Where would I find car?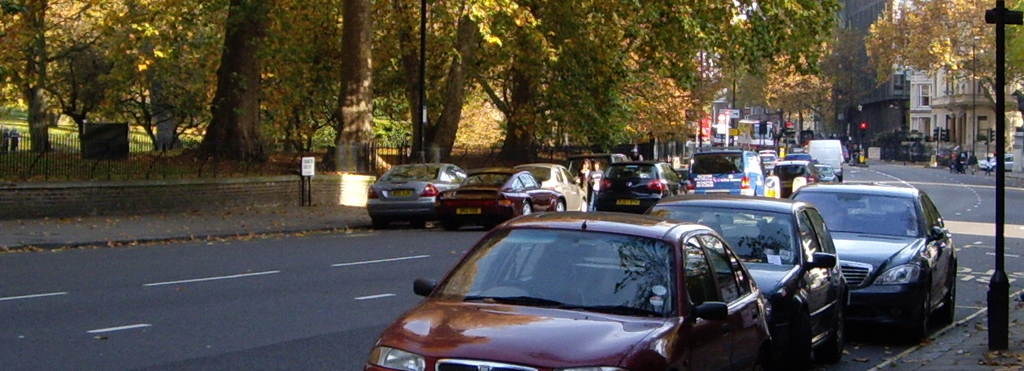
At (x1=630, y1=191, x2=854, y2=362).
